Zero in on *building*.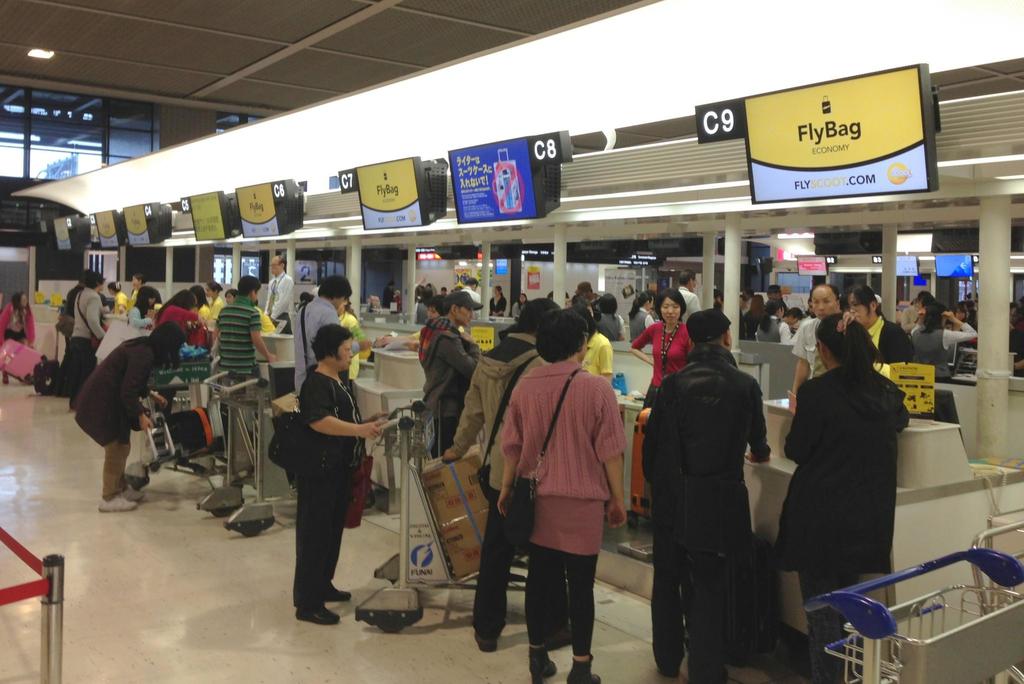
Zeroed in: detection(0, 1, 1022, 683).
